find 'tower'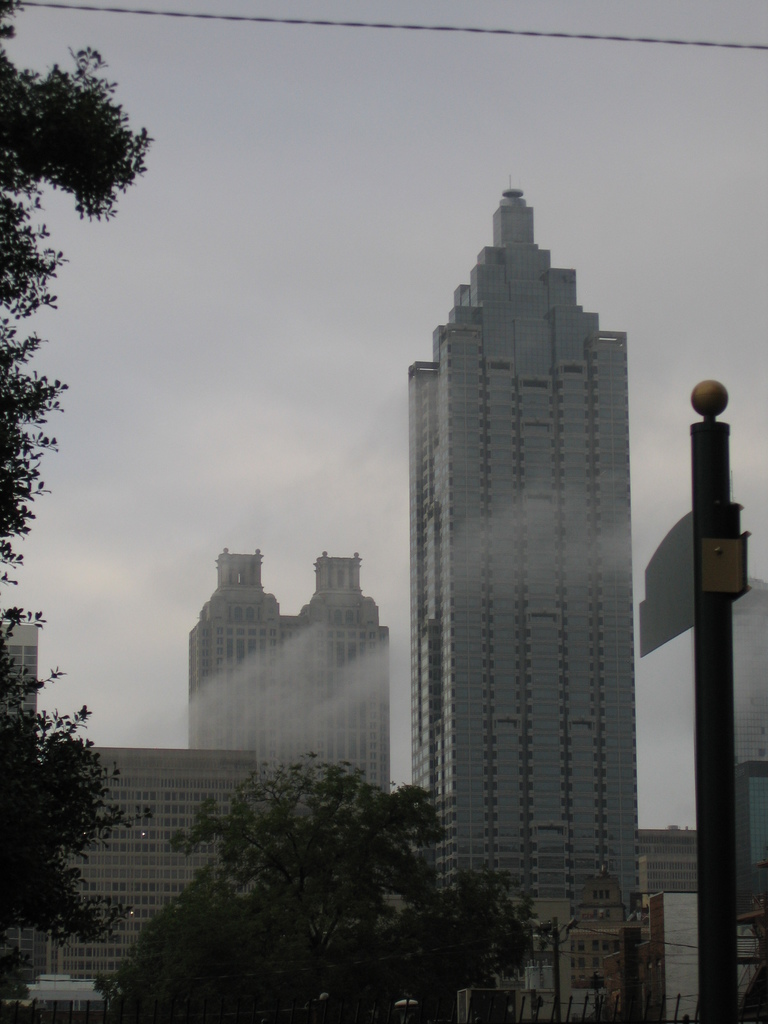
box(405, 171, 636, 1023)
